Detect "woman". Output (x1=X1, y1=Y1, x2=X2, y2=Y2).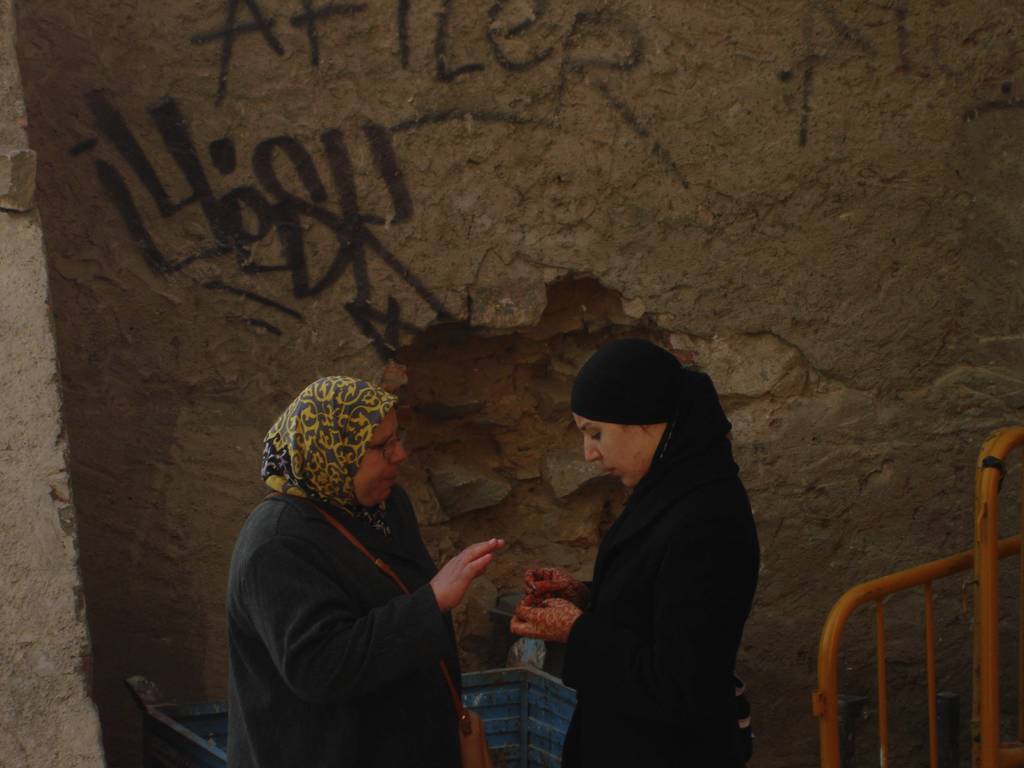
(x1=218, y1=344, x2=479, y2=762).
